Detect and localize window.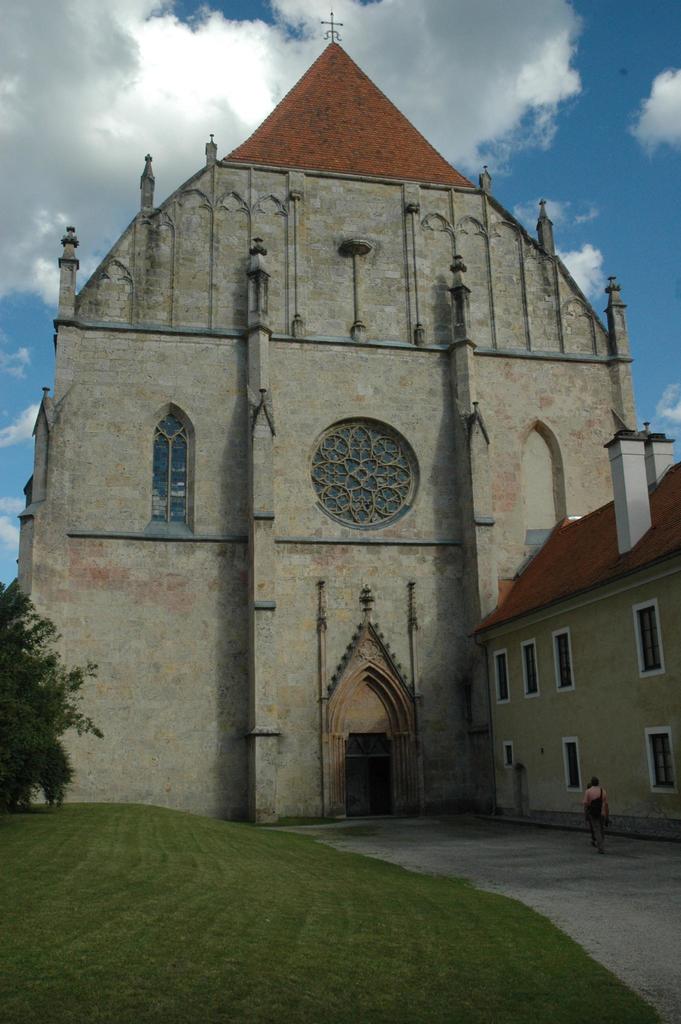
Localized at box=[519, 638, 543, 703].
